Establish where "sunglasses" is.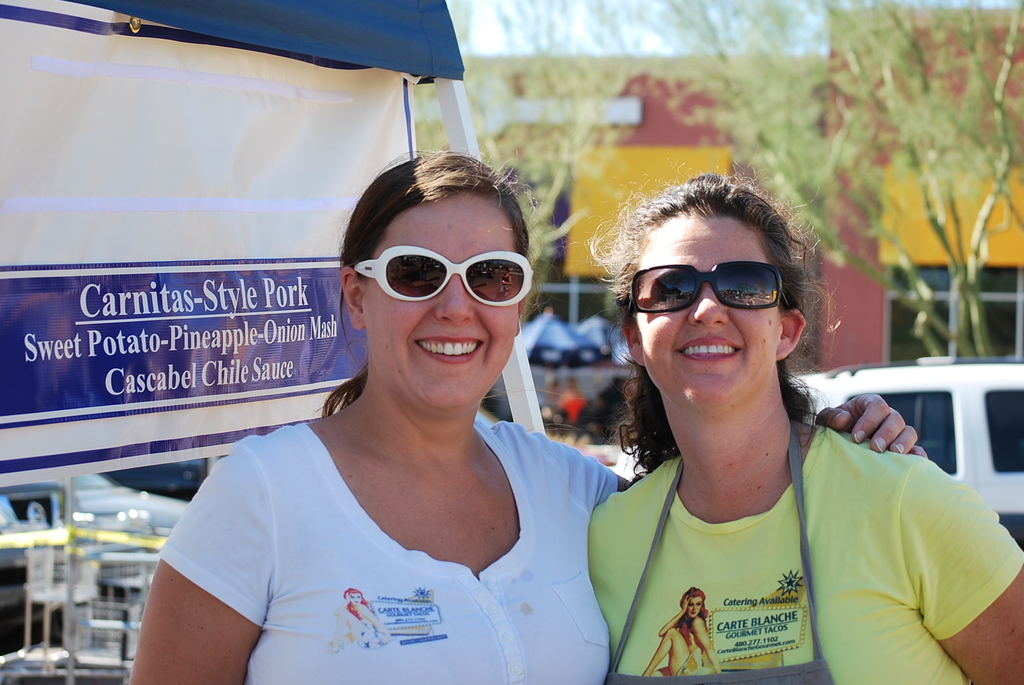
Established at BBox(630, 262, 794, 321).
